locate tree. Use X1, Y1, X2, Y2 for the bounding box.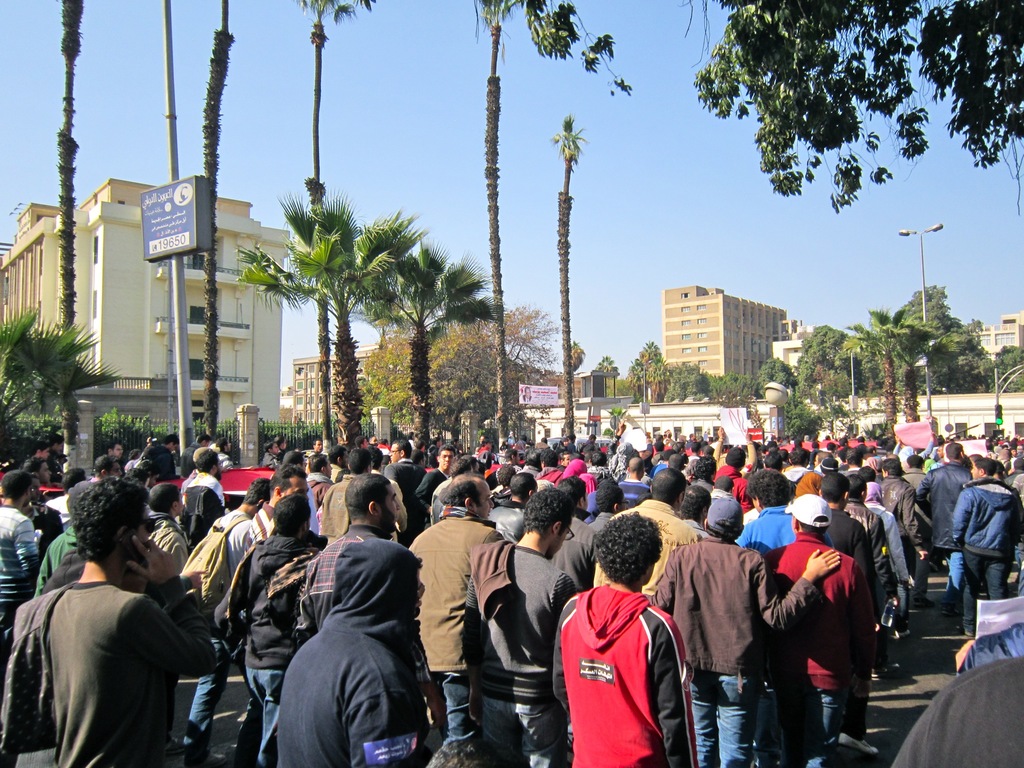
475, 0, 523, 454.
